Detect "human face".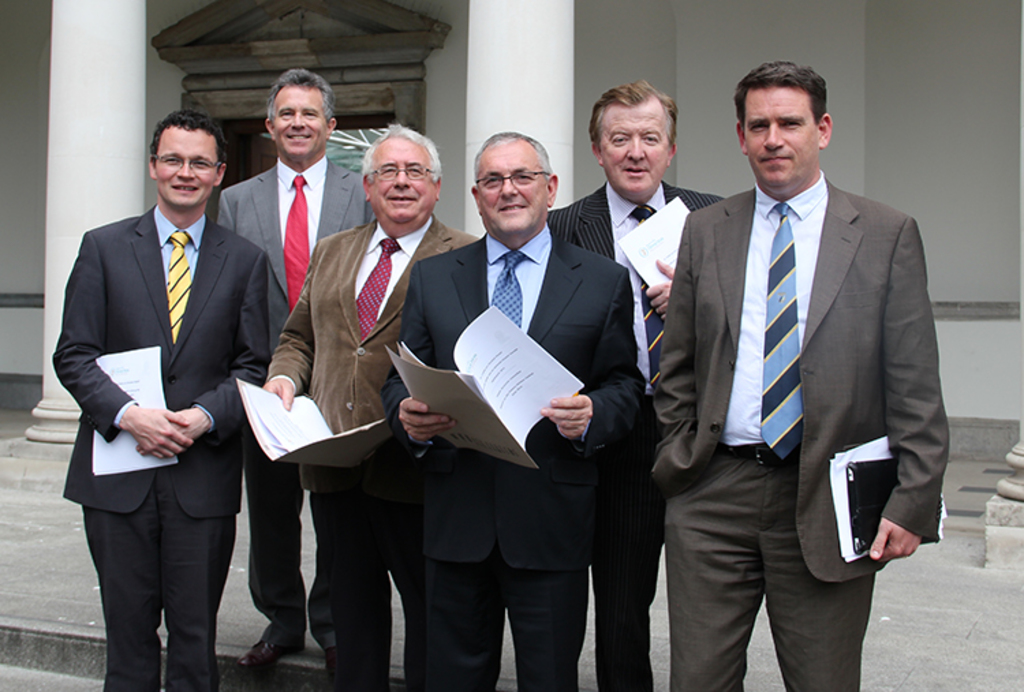
Detected at select_region(474, 142, 553, 239).
